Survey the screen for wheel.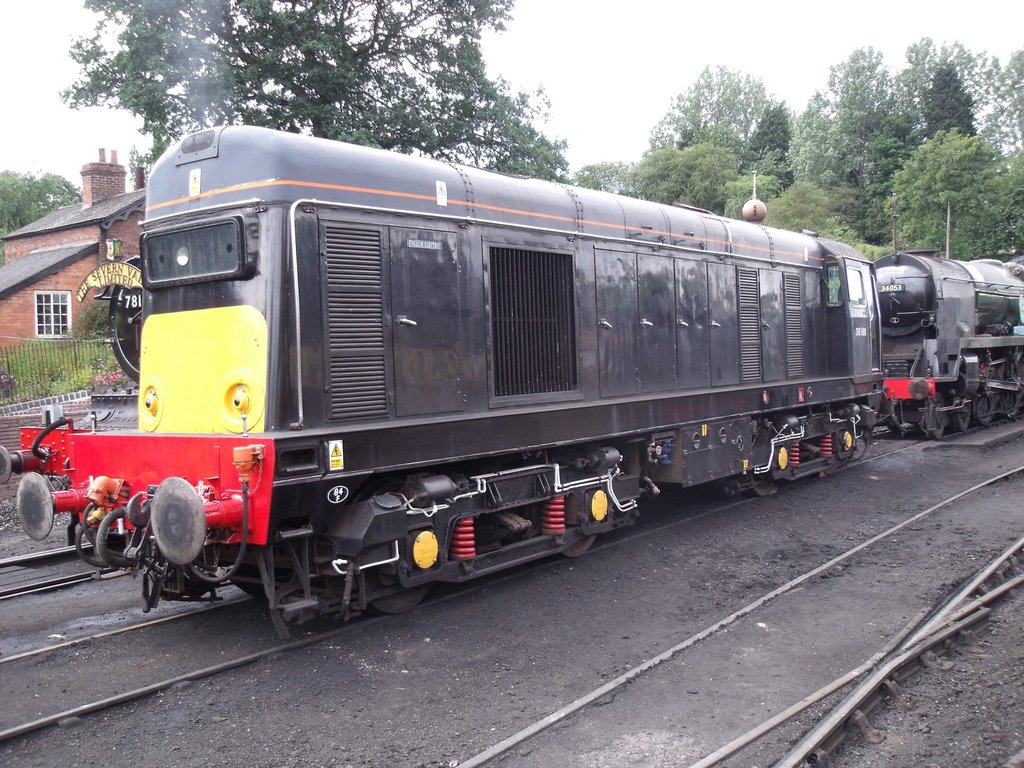
Survey found: [888, 419, 902, 433].
